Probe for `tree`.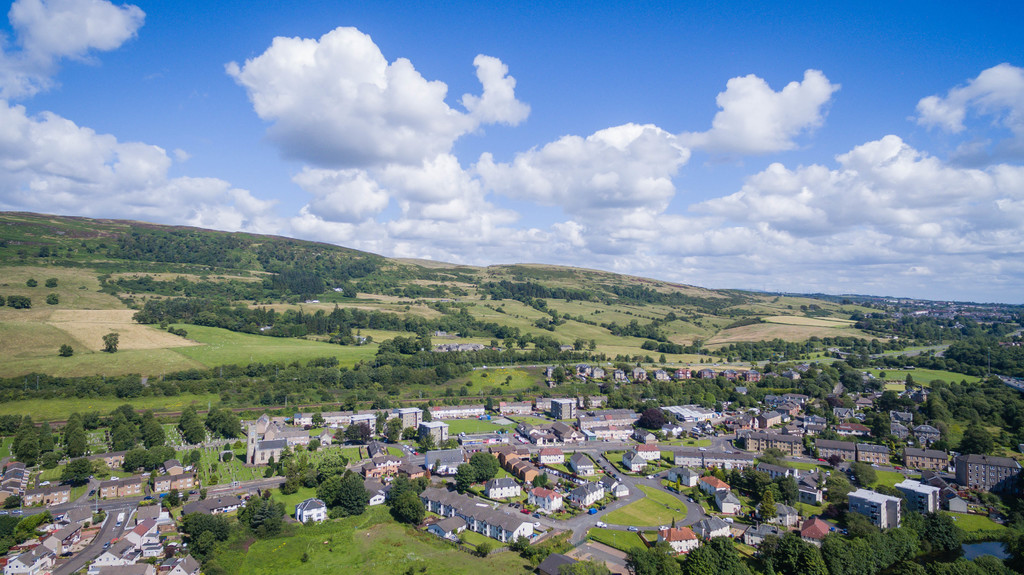
Probe result: (left=532, top=471, right=547, bottom=491).
